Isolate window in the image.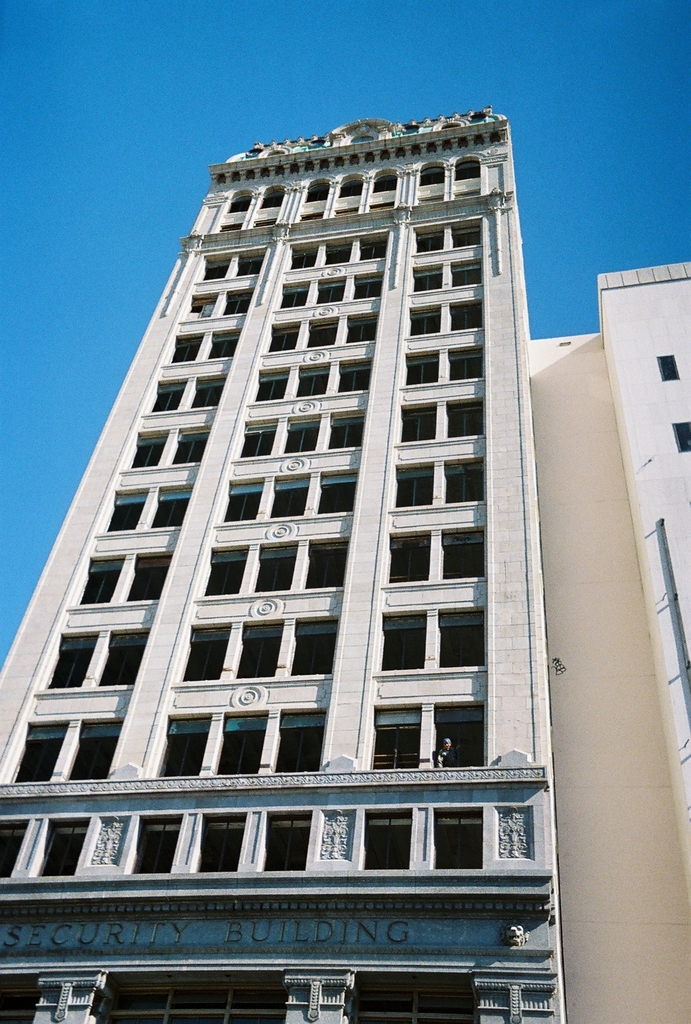
Isolated region: <region>449, 262, 483, 286</region>.
